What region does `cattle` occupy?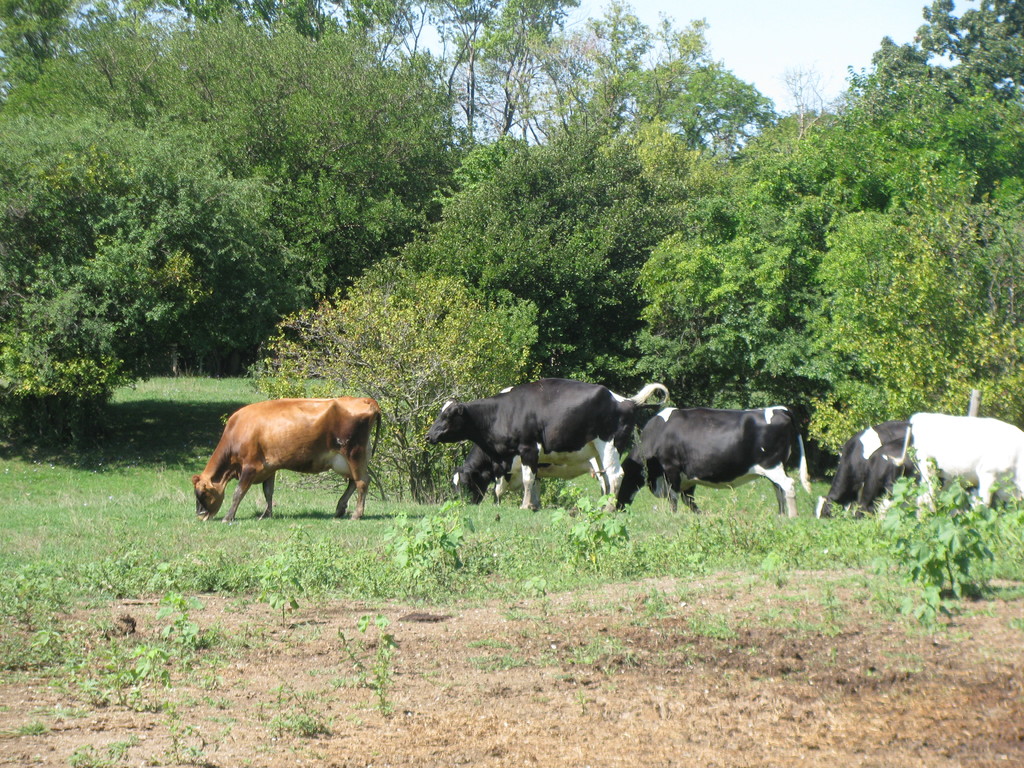
(left=419, top=374, right=638, bottom=511).
